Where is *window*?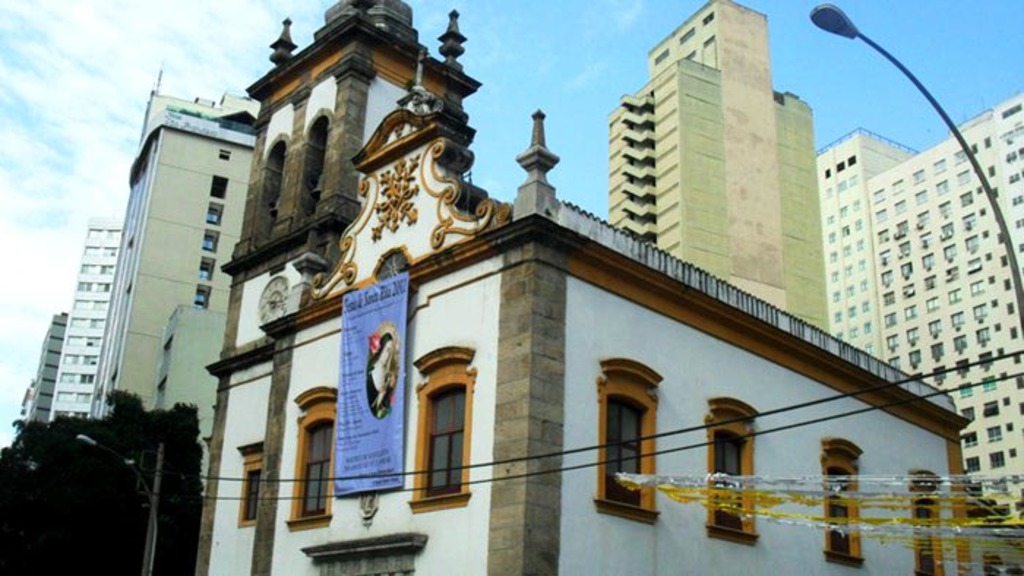
rect(698, 7, 714, 22).
